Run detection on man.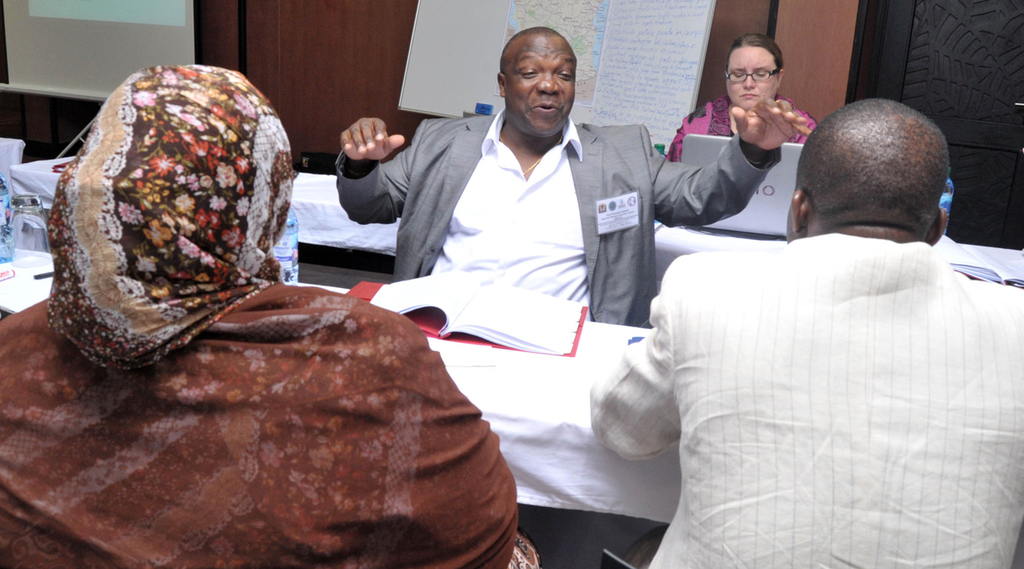
Result: bbox(561, 96, 1011, 554).
